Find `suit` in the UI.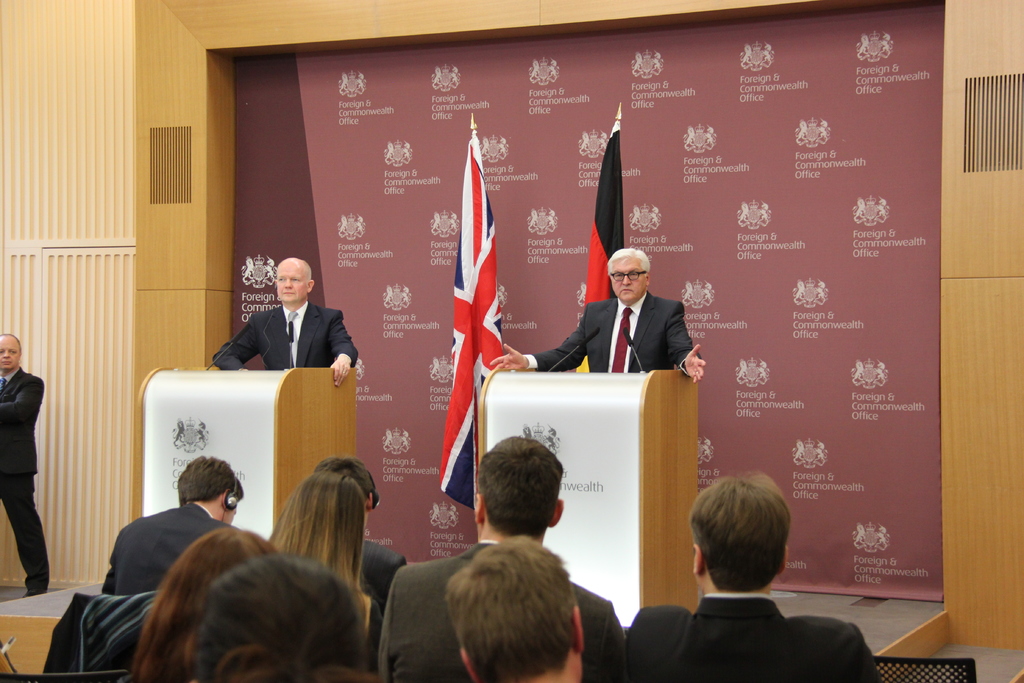
UI element at [x1=0, y1=365, x2=50, y2=593].
